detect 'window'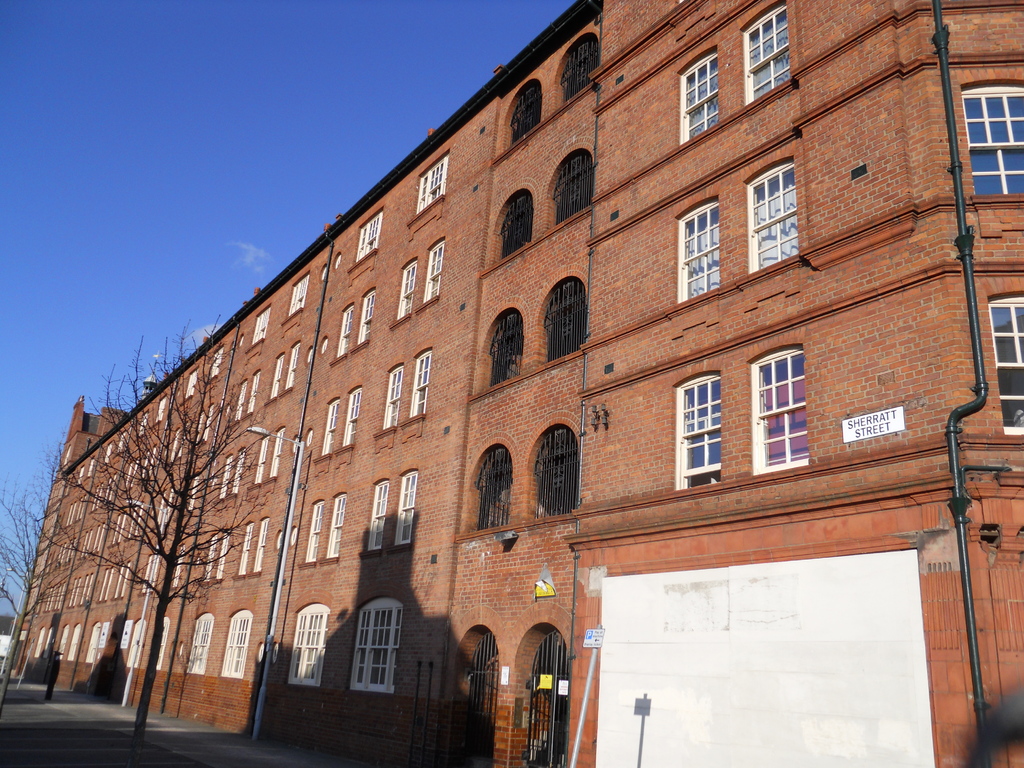
<bbox>300, 499, 324, 570</bbox>
